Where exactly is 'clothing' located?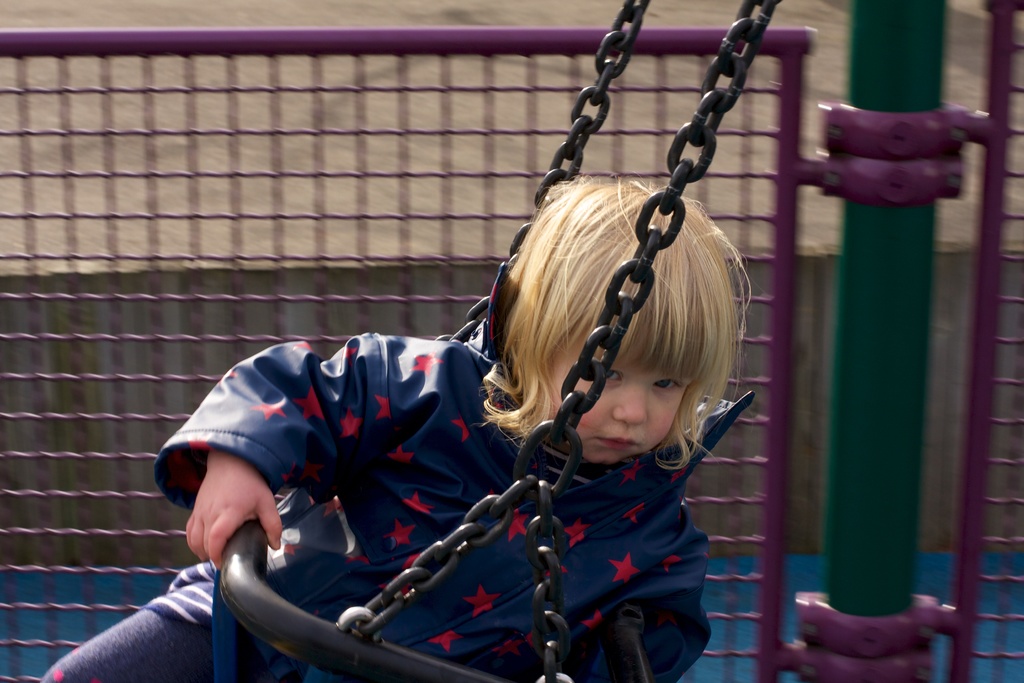
Its bounding box is box(161, 336, 658, 662).
